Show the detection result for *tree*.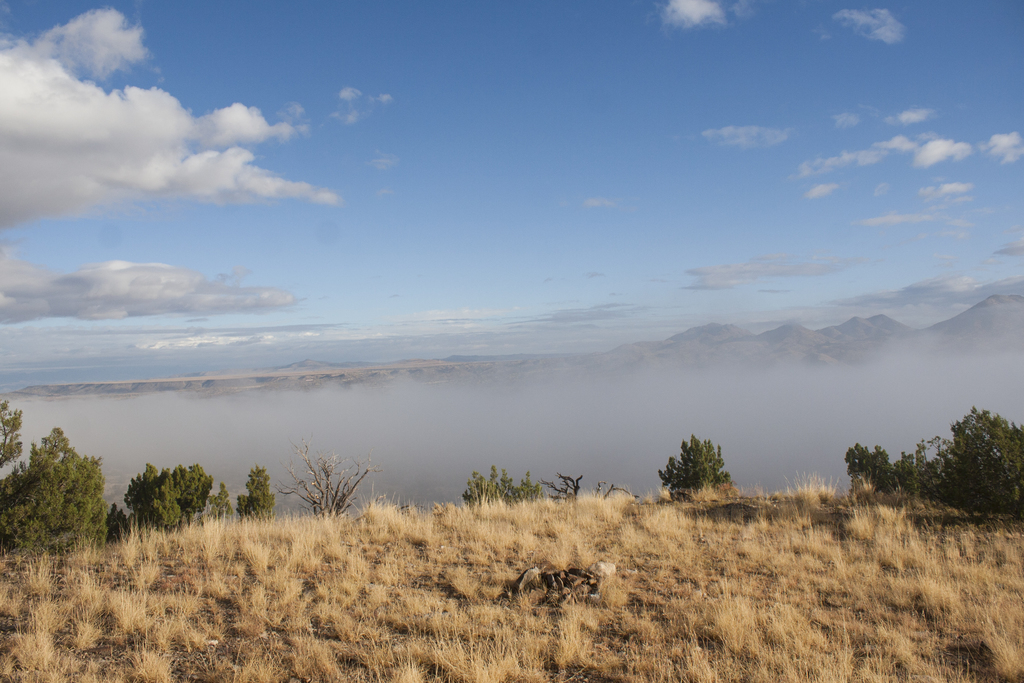
[x1=278, y1=440, x2=377, y2=514].
